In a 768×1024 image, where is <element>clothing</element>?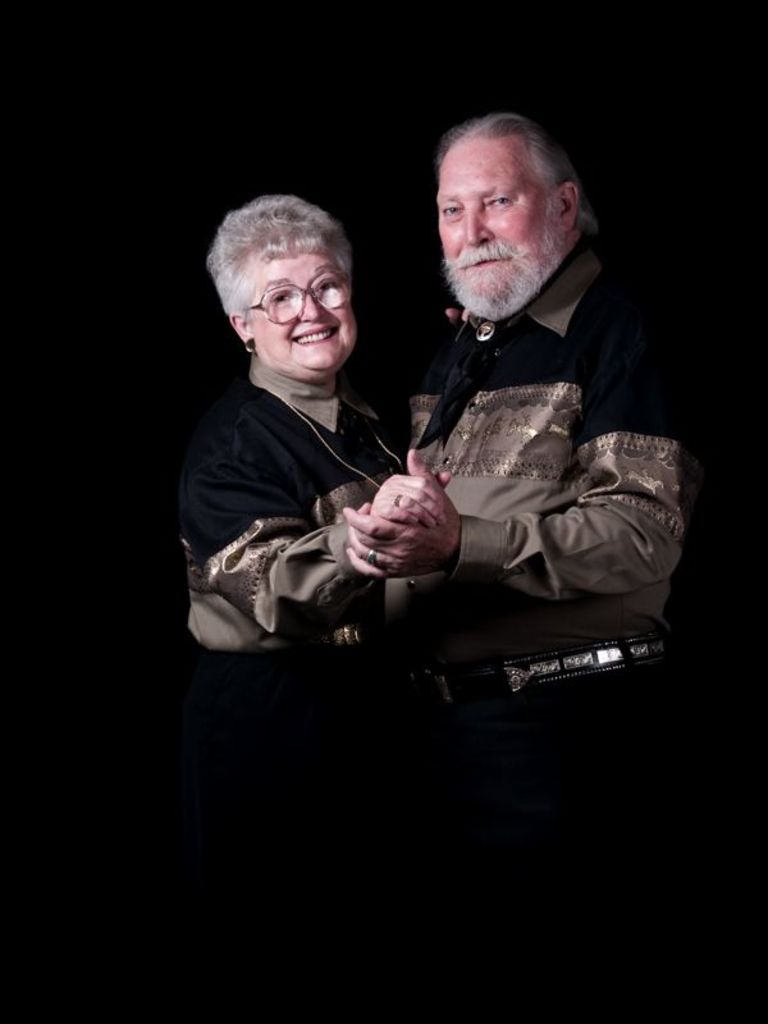
box(288, 301, 717, 708).
